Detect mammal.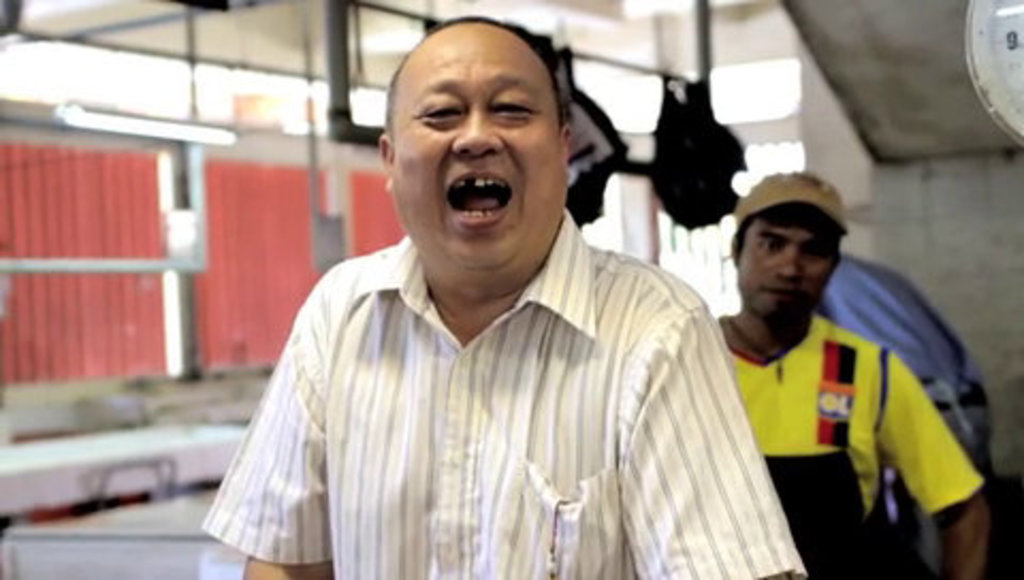
Detected at {"x1": 235, "y1": 49, "x2": 796, "y2": 552}.
